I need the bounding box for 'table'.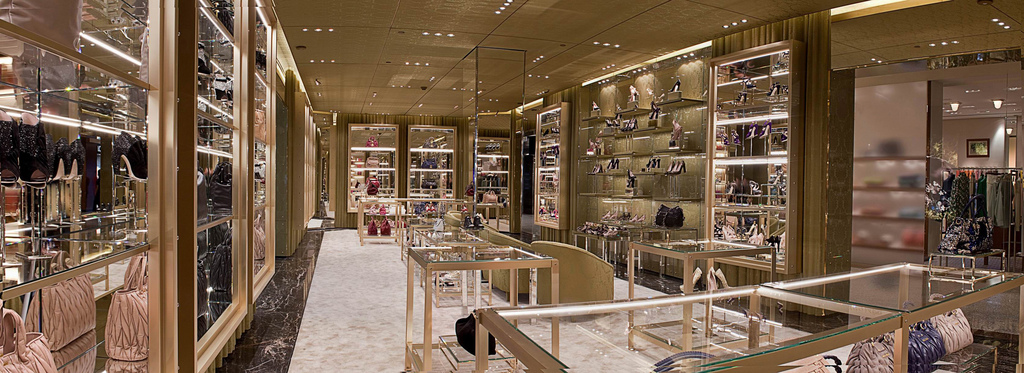
Here it is: [394,234,558,372].
